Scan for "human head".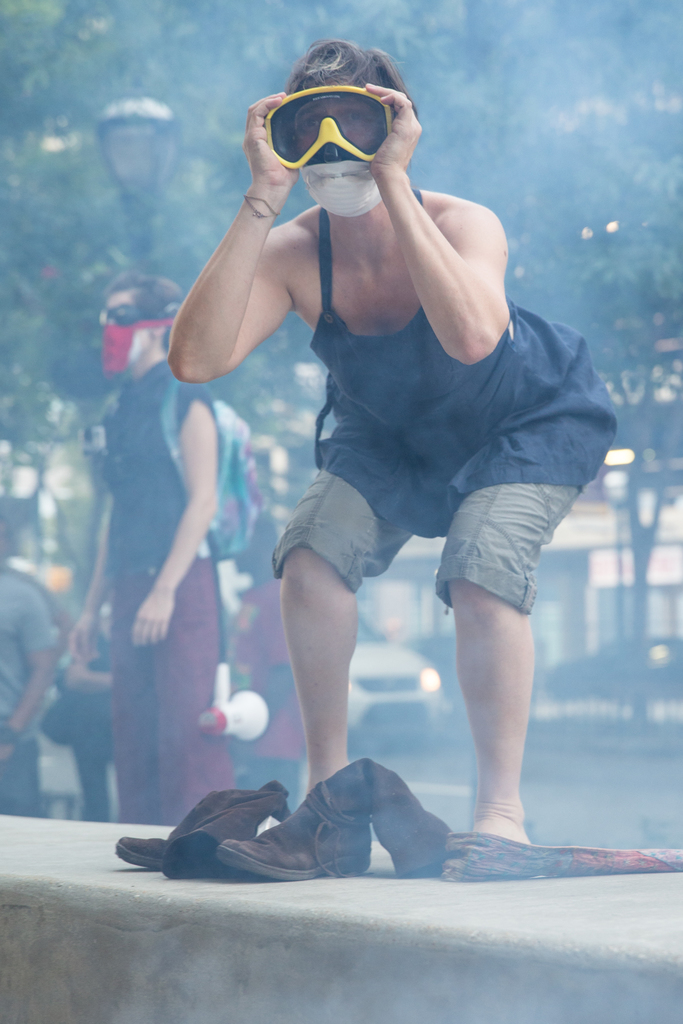
Scan result: [x1=276, y1=42, x2=402, y2=214].
